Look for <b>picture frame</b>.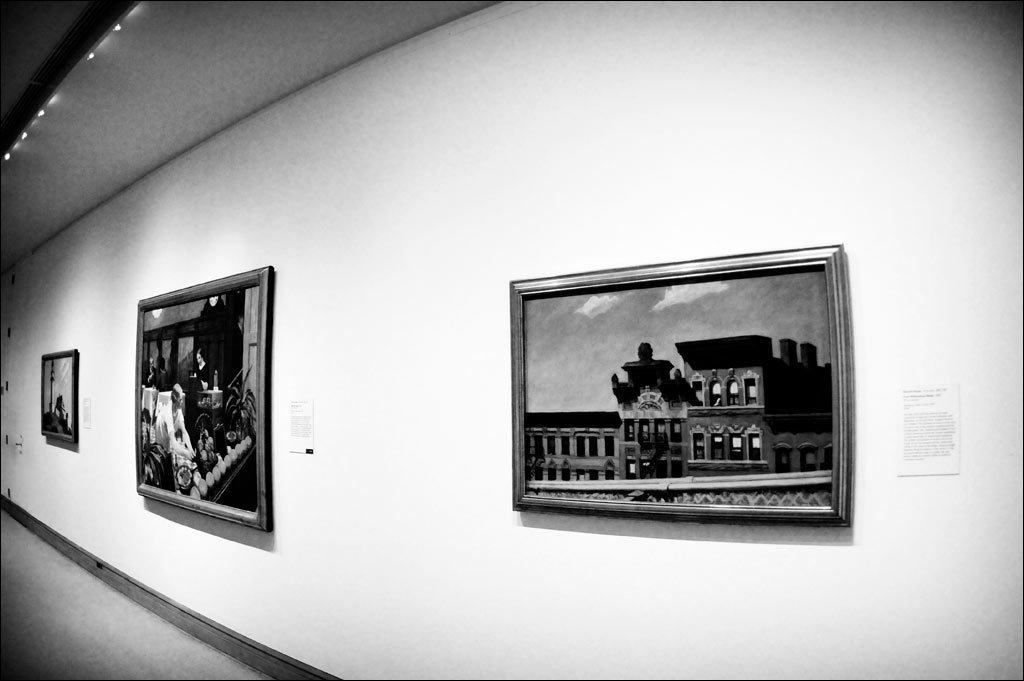
Found: region(507, 238, 850, 533).
